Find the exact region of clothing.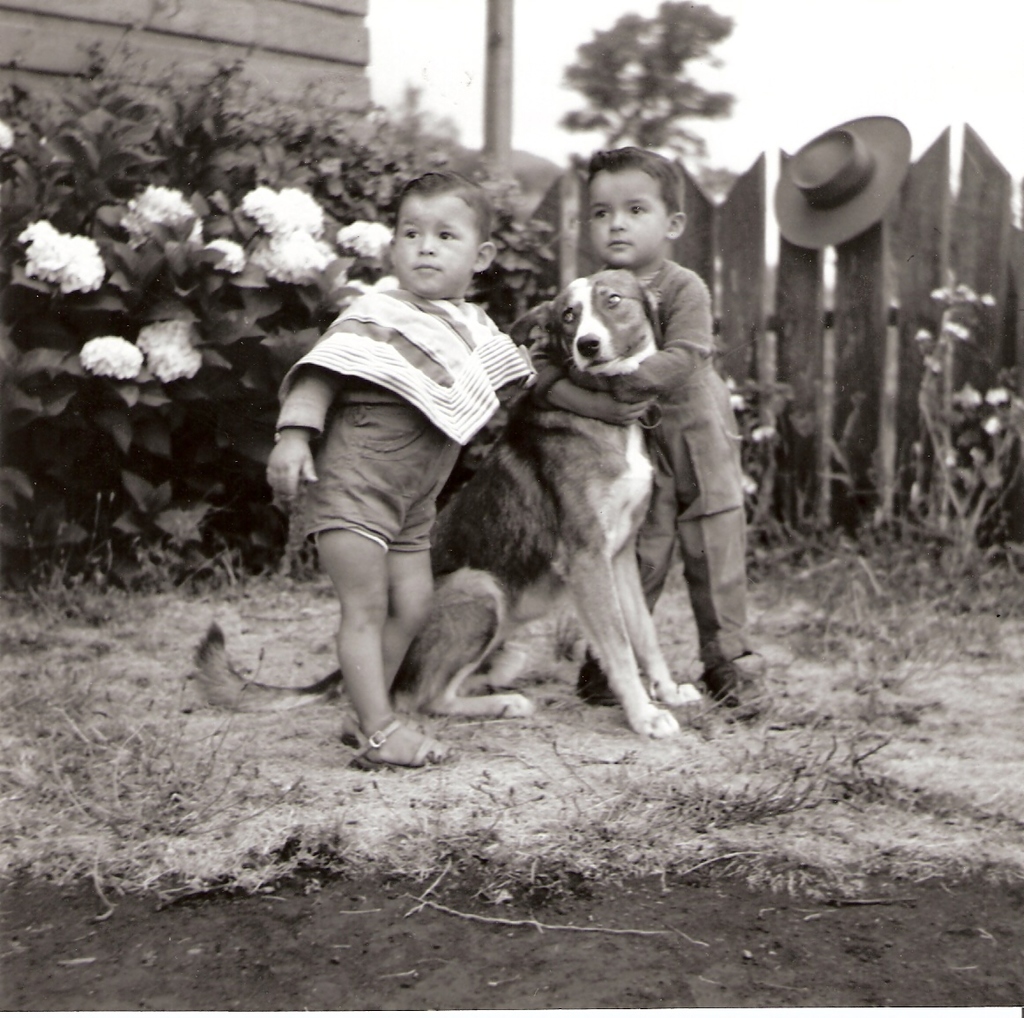
Exact region: BBox(486, 261, 761, 670).
